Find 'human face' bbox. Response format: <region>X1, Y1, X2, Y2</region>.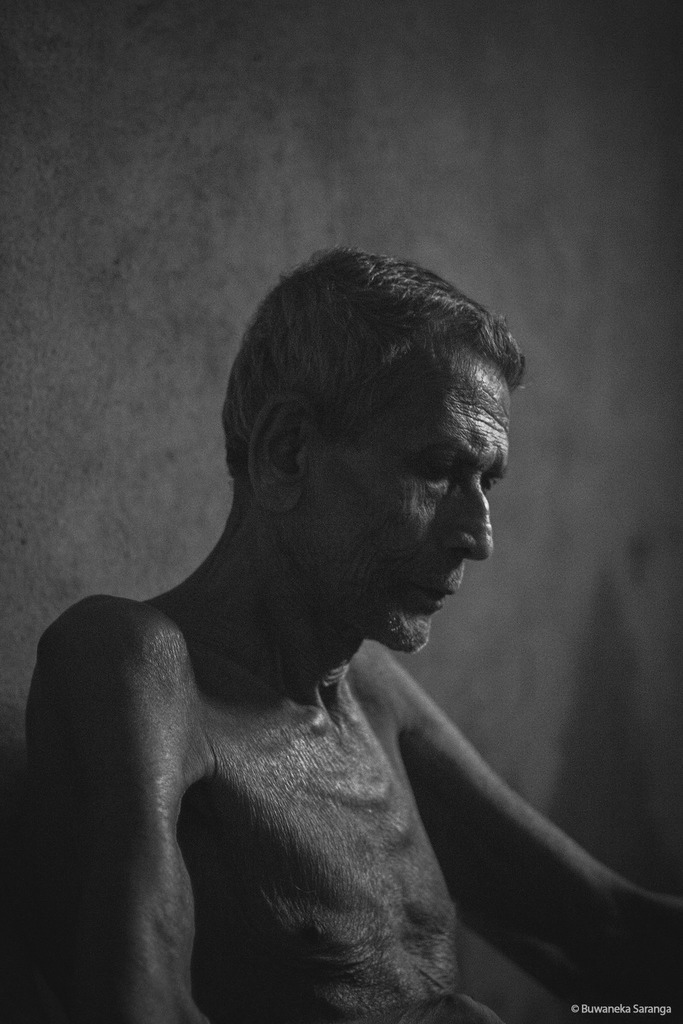
<region>283, 344, 525, 665</region>.
